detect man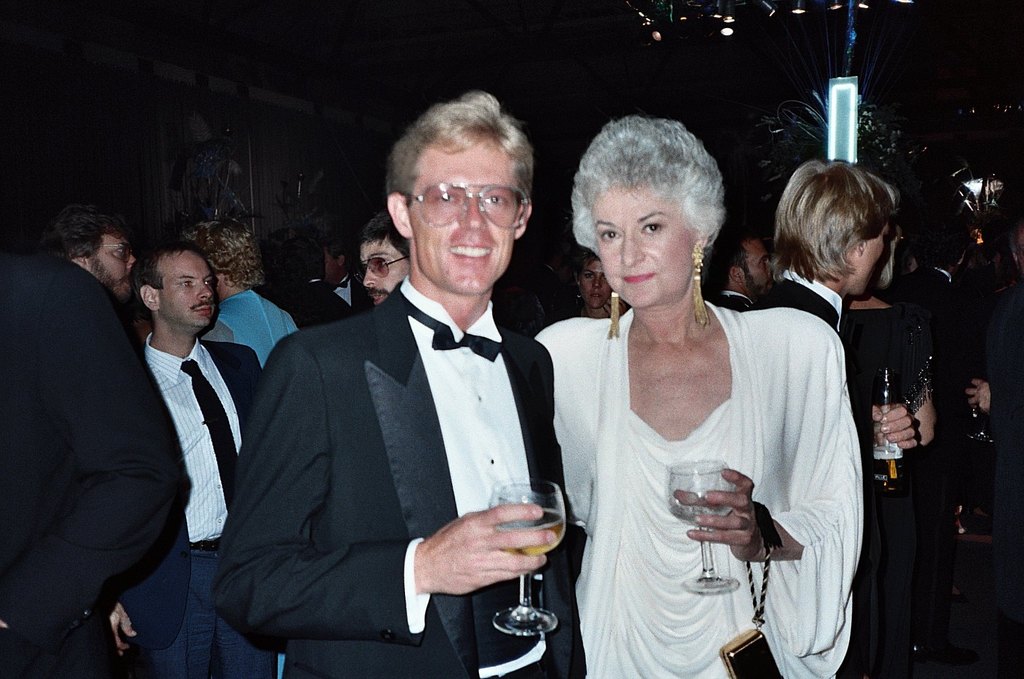
706, 229, 777, 310
